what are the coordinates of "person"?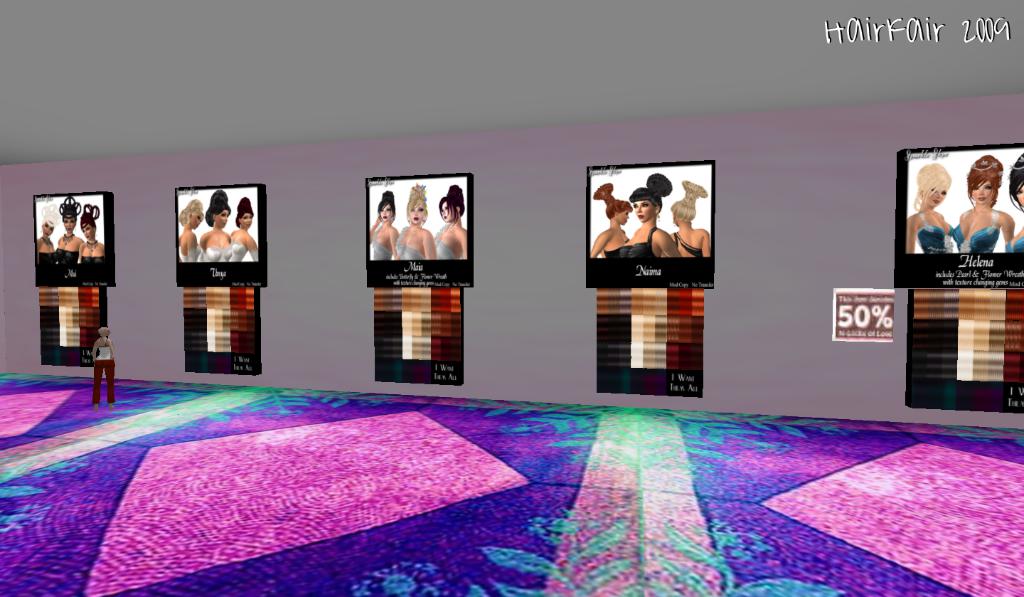
box=[37, 207, 55, 268].
